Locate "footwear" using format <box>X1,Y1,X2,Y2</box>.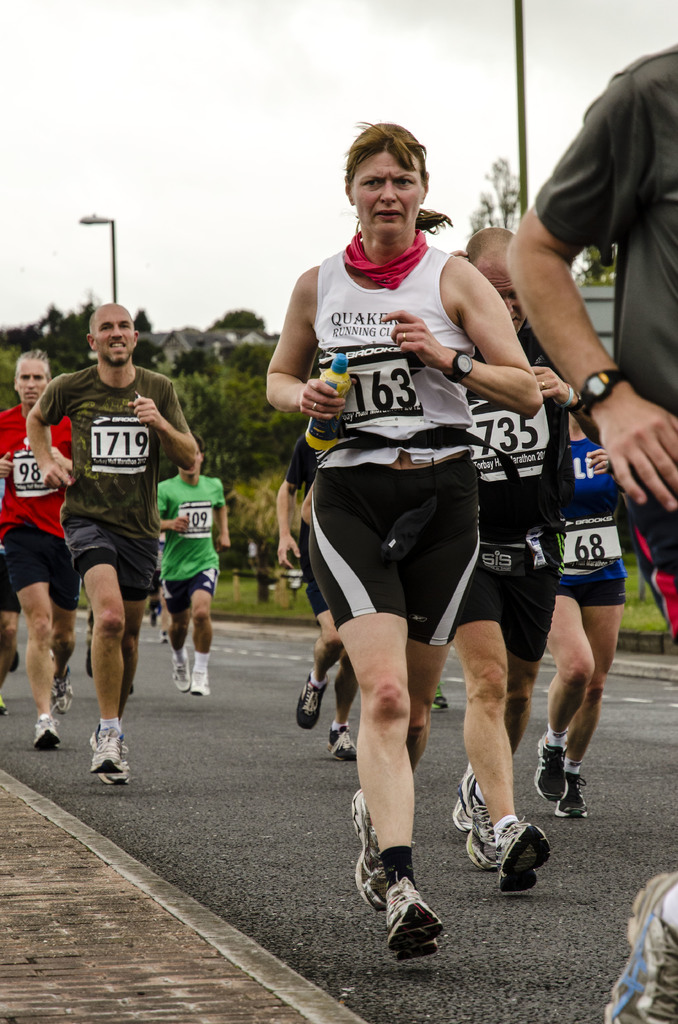
<box>172,655,193,692</box>.
